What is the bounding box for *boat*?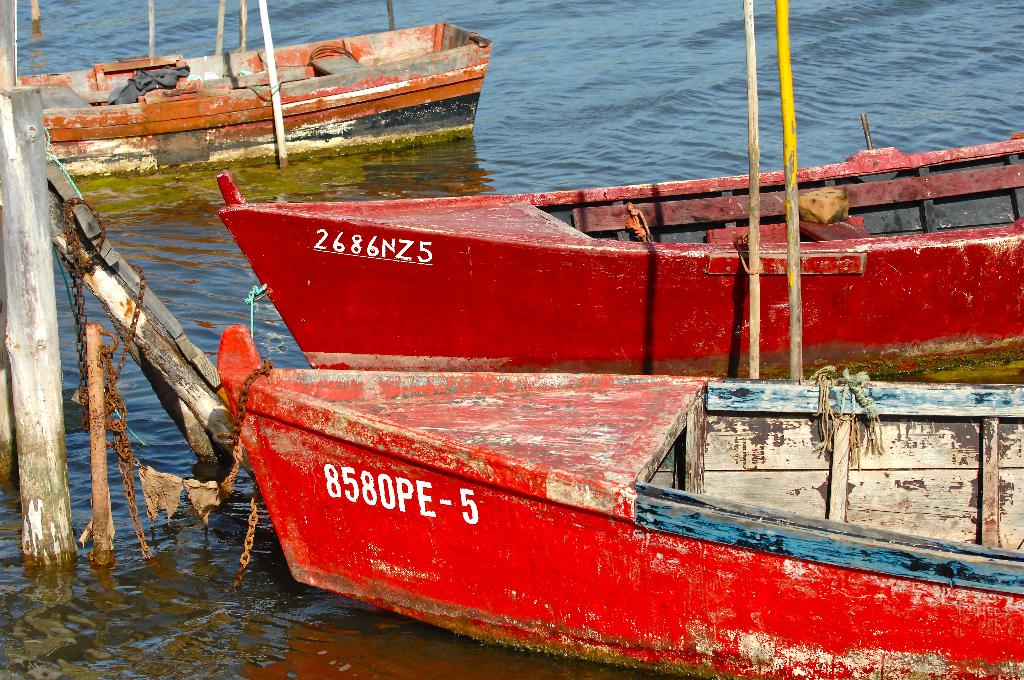
(x1=13, y1=17, x2=493, y2=177).
